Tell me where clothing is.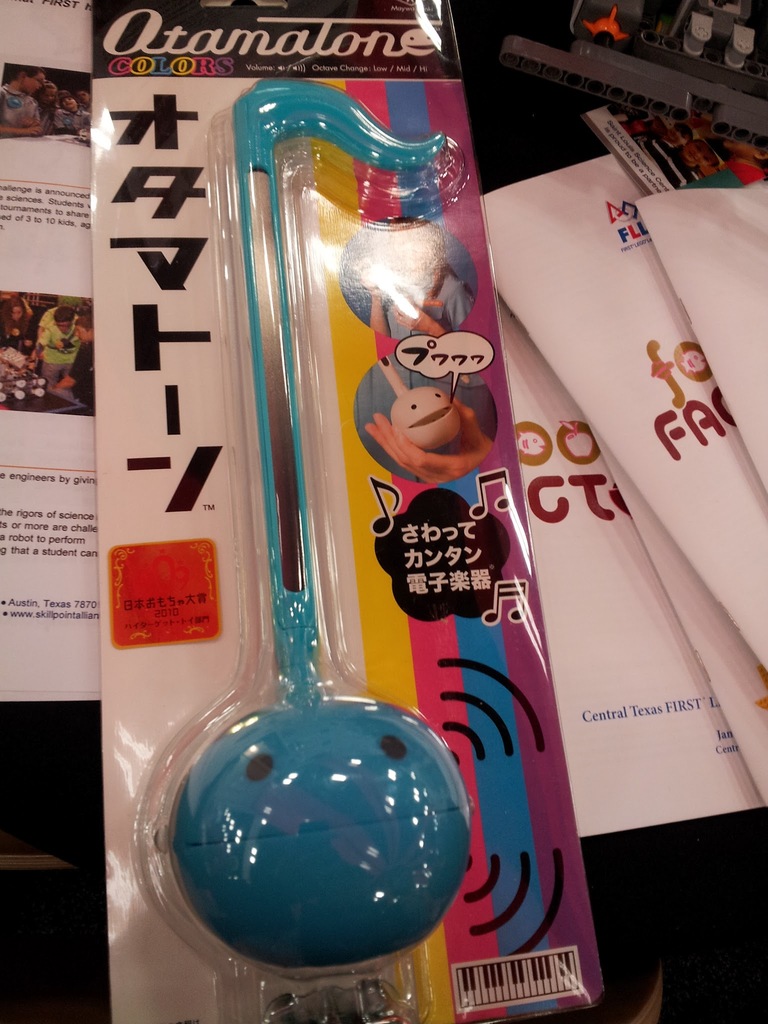
clothing is at locate(36, 317, 81, 385).
